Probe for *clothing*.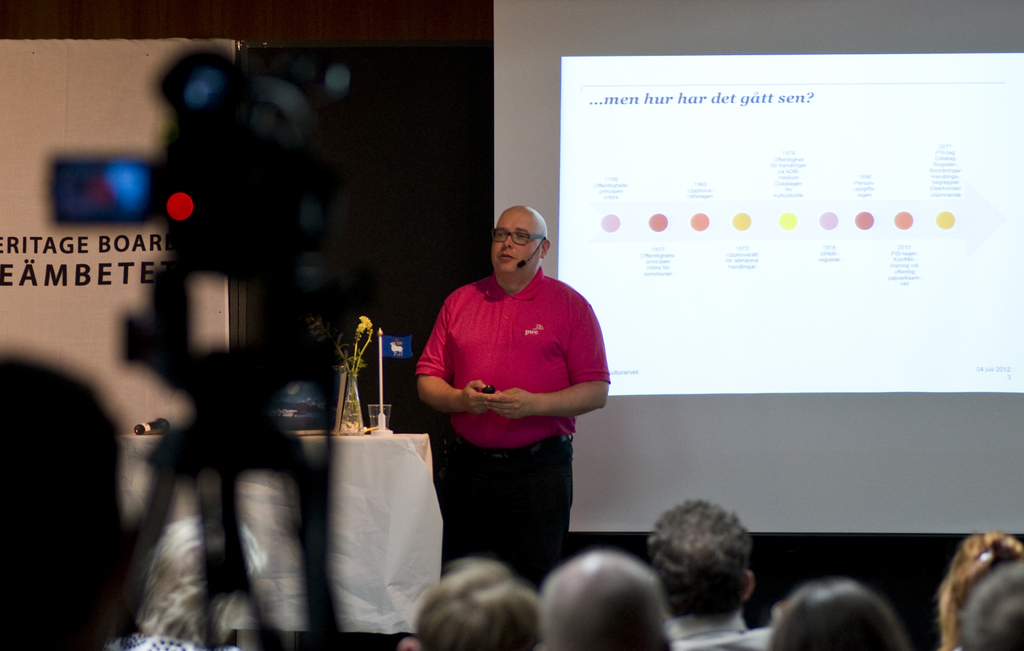
Probe result: l=406, t=237, r=610, b=576.
